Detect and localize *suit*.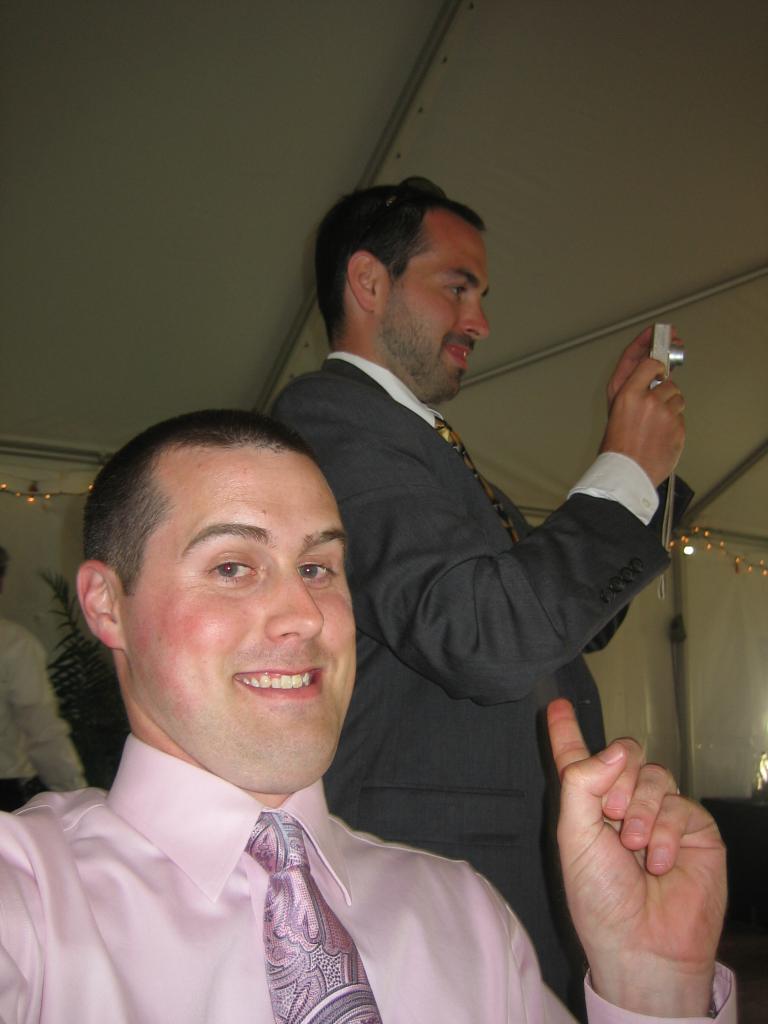
Localized at detection(284, 241, 665, 974).
